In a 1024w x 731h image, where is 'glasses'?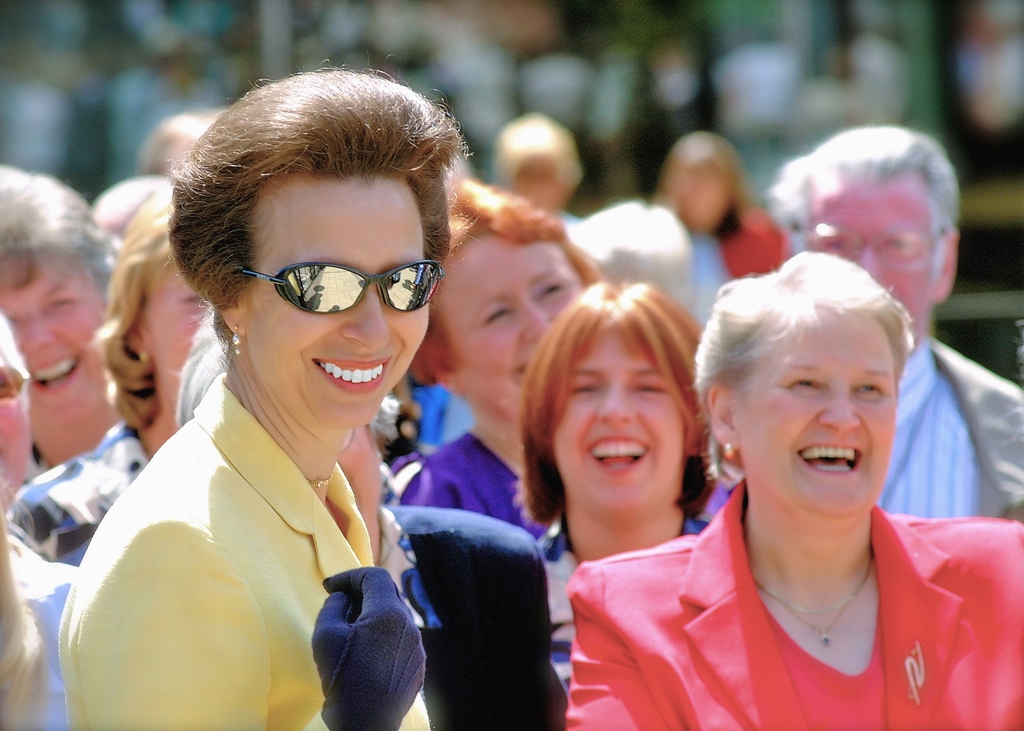
bbox=(232, 258, 440, 314).
